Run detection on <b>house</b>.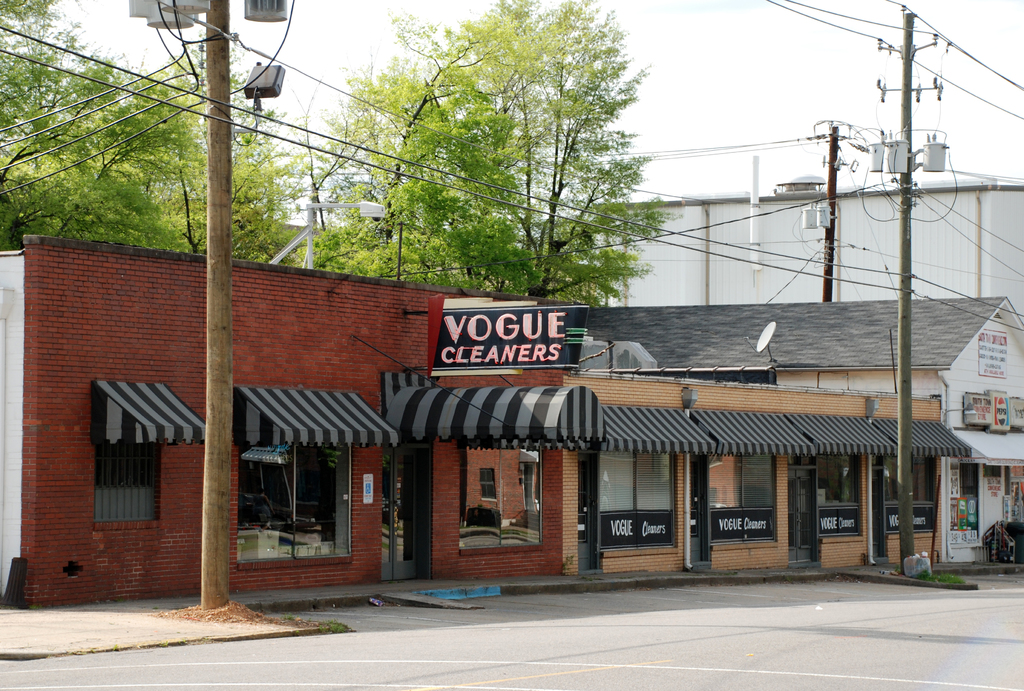
Result: left=573, top=294, right=1023, bottom=564.
